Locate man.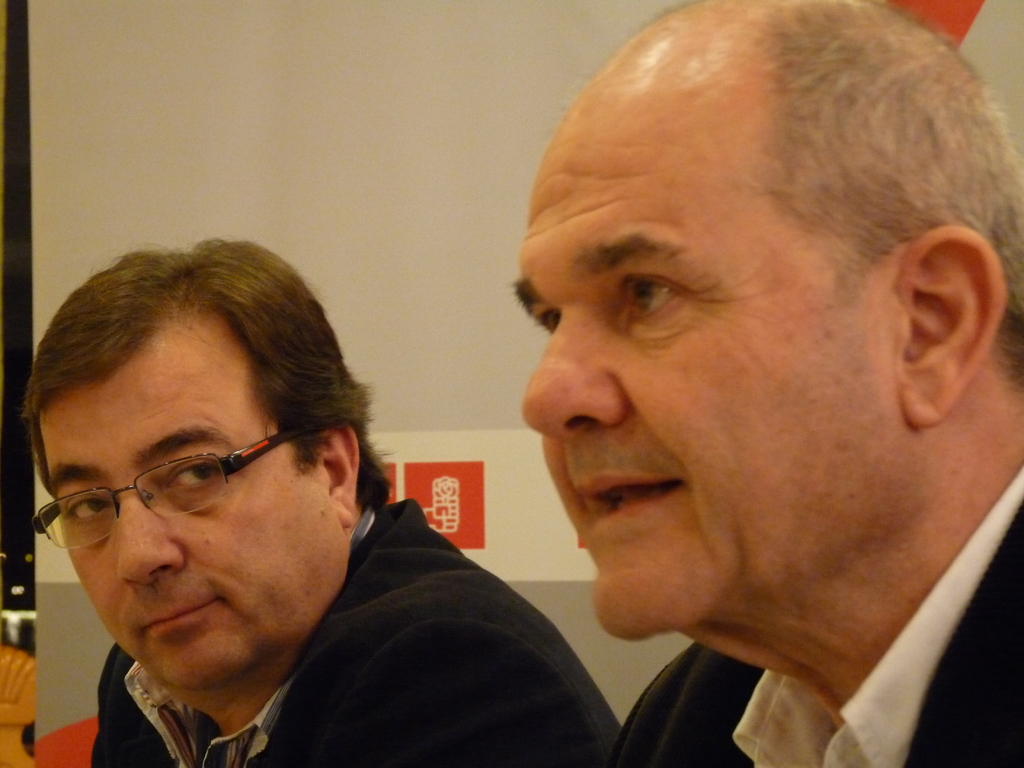
Bounding box: detection(0, 225, 616, 759).
